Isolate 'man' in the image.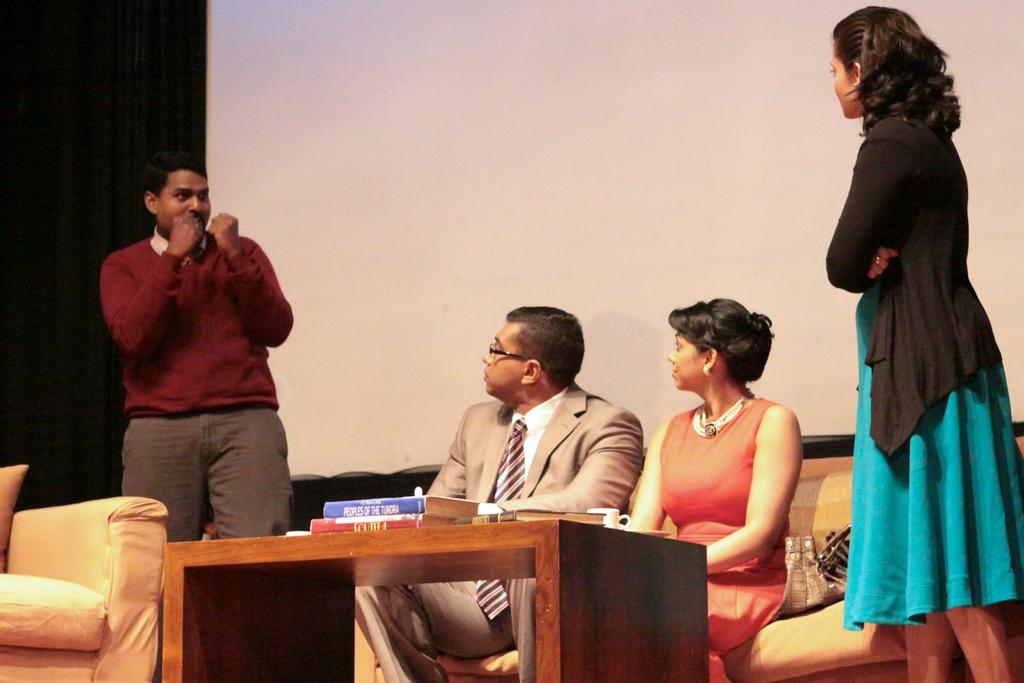
Isolated region: box=[349, 304, 644, 682].
